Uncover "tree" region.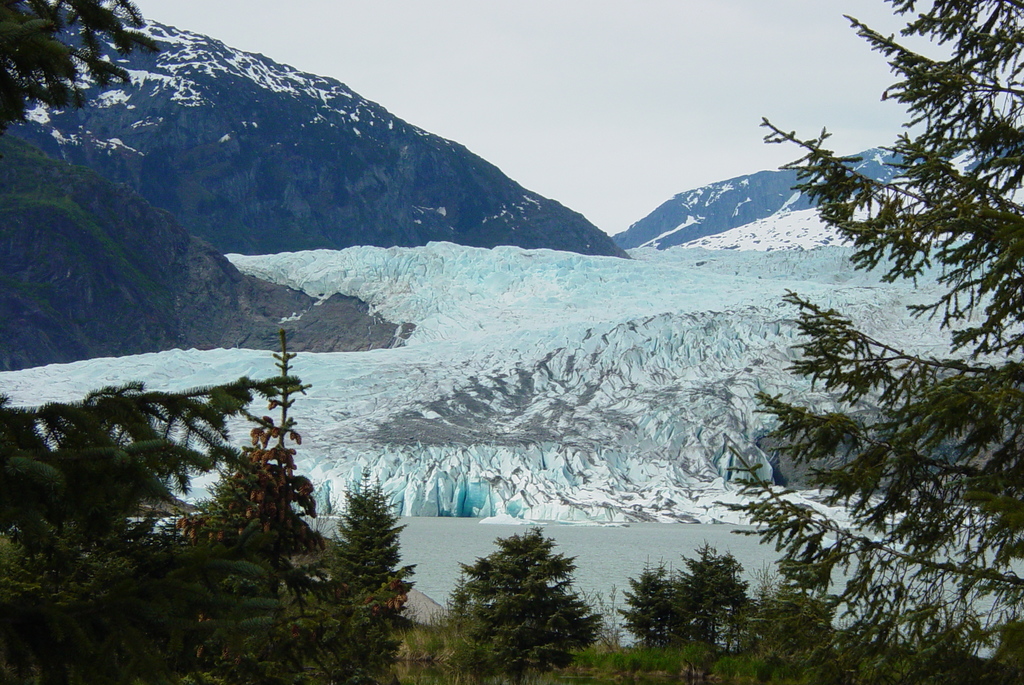
Uncovered: 175, 330, 320, 592.
